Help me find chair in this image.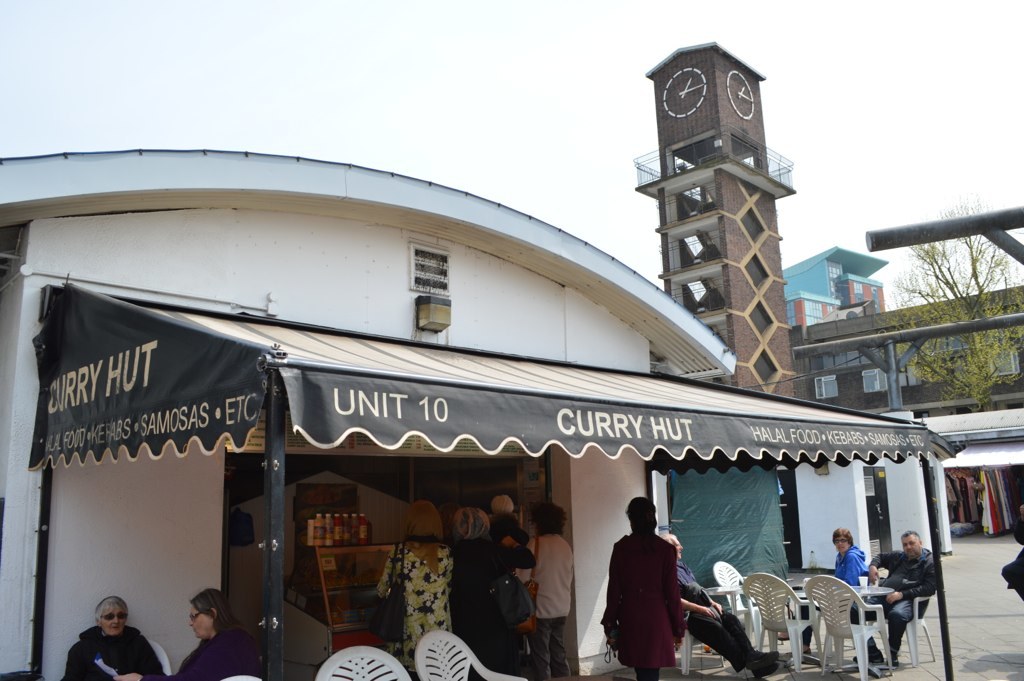
Found it: (680,630,705,670).
